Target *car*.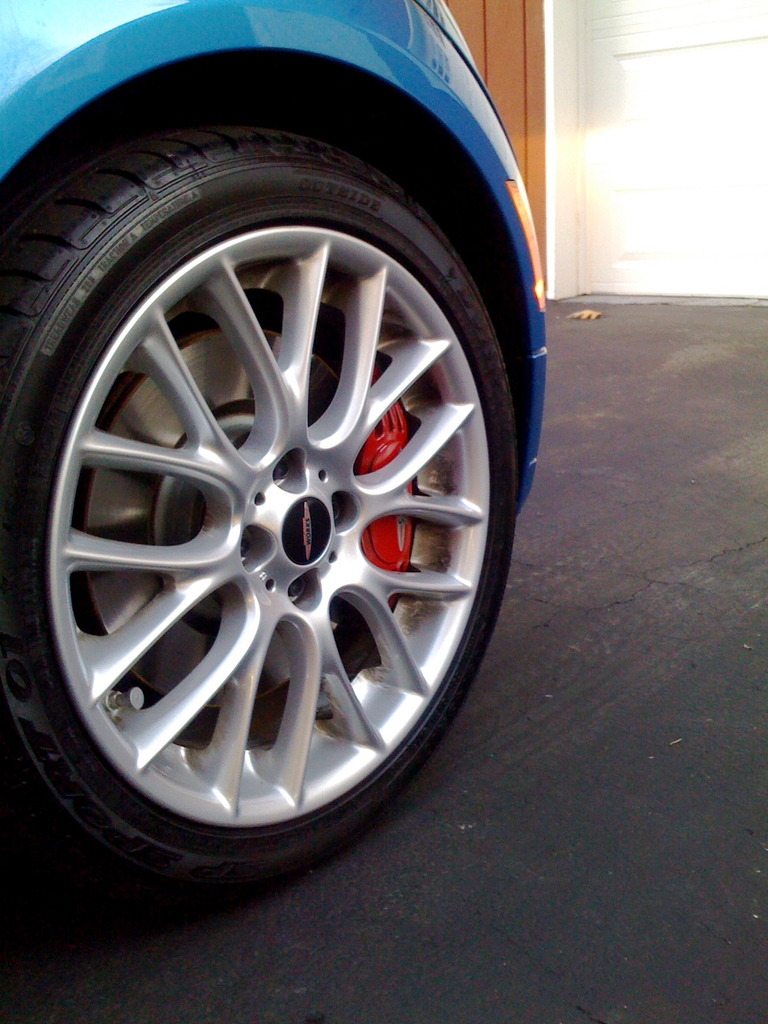
Target region: 0,0,547,925.
